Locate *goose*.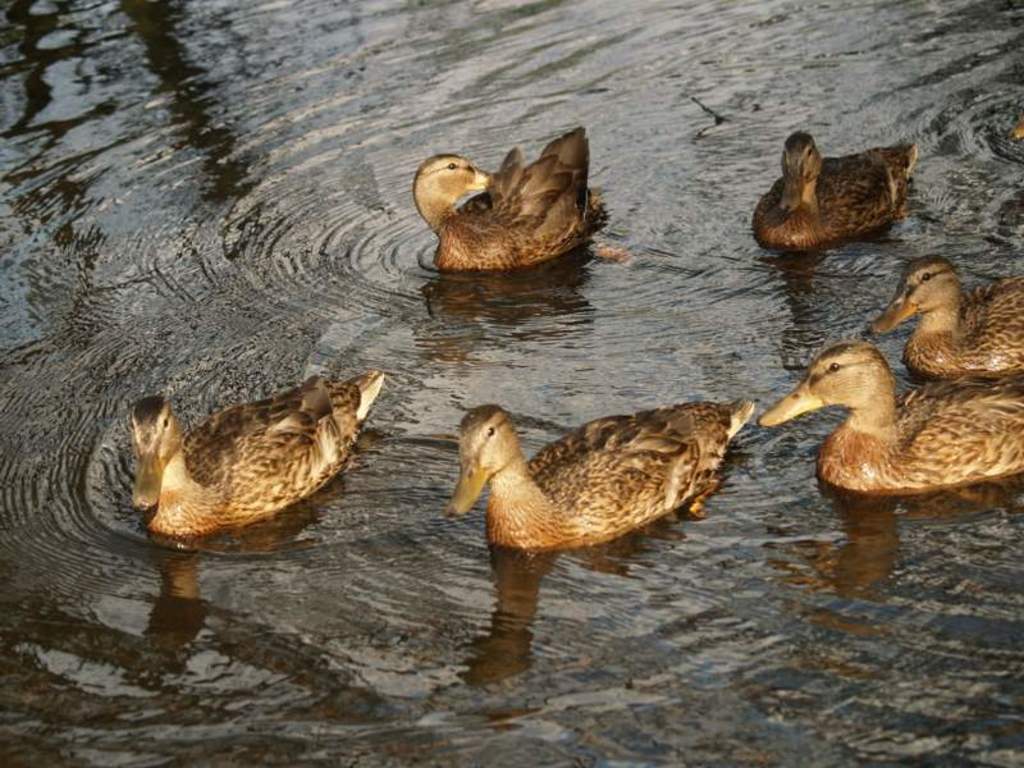
Bounding box: 413:127:604:275.
